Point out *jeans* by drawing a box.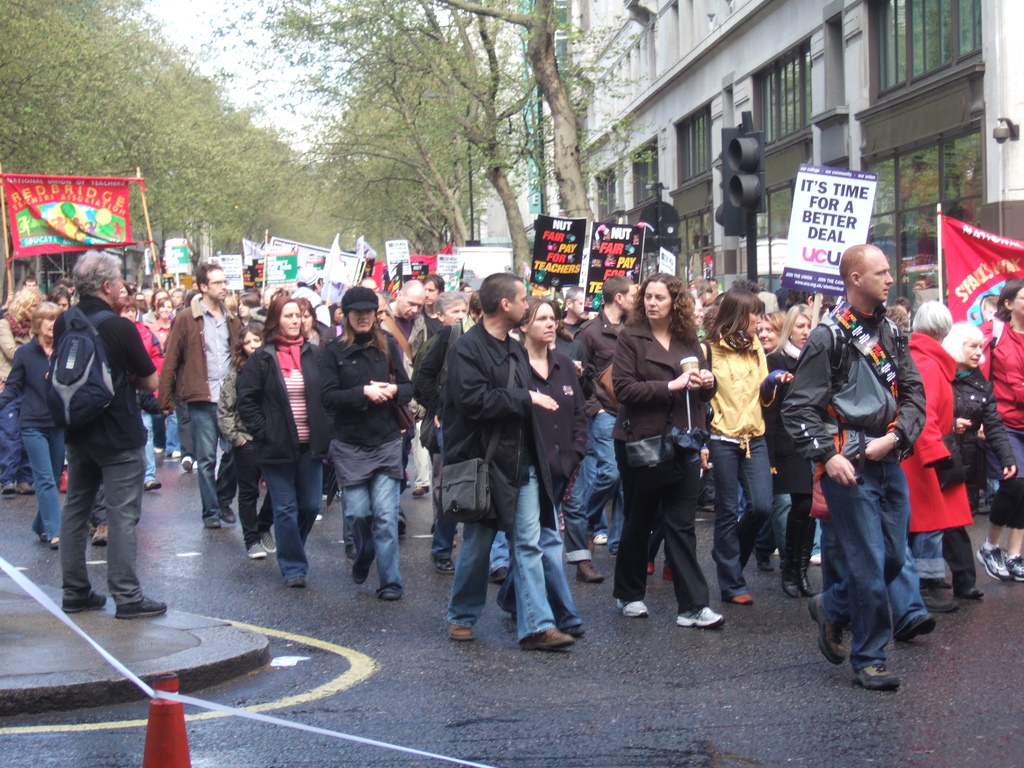
191, 403, 237, 527.
